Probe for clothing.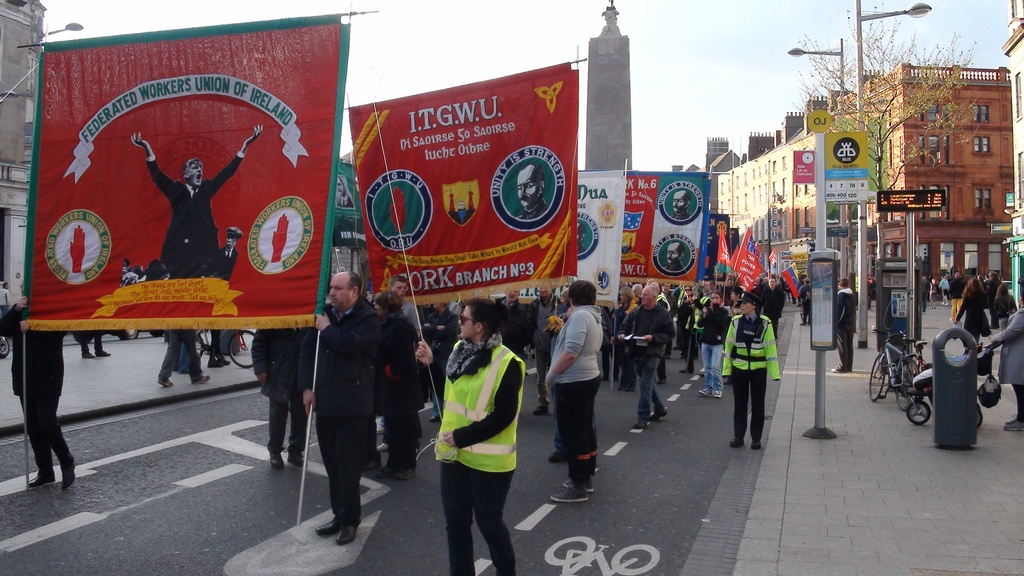
Probe result: box=[154, 156, 248, 275].
